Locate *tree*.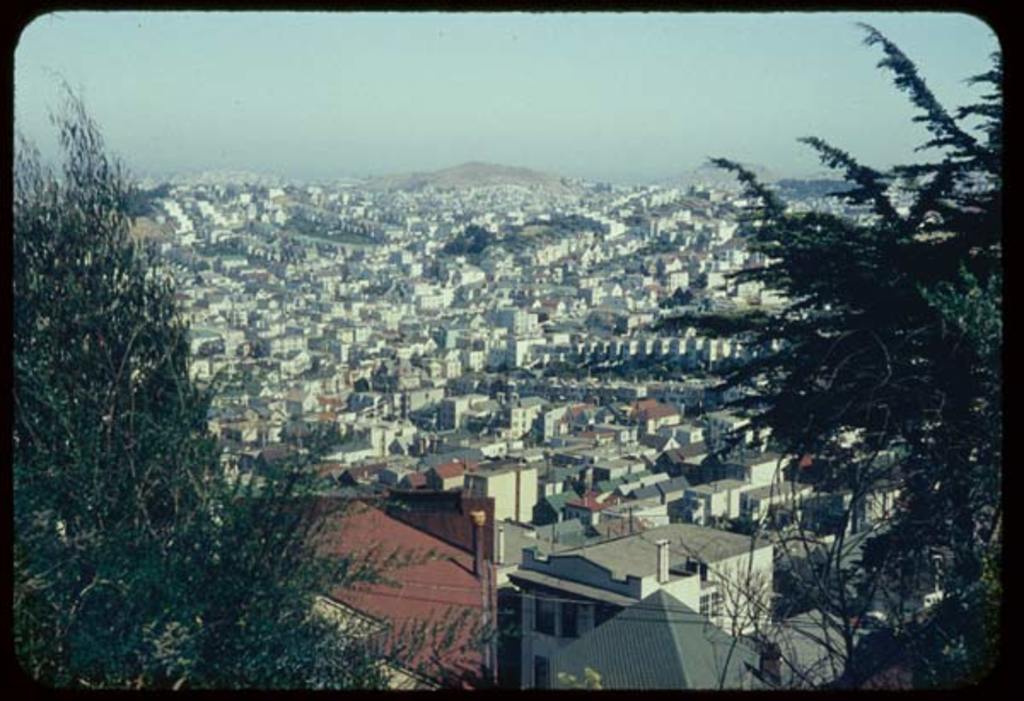
Bounding box: 659/14/1004/699.
